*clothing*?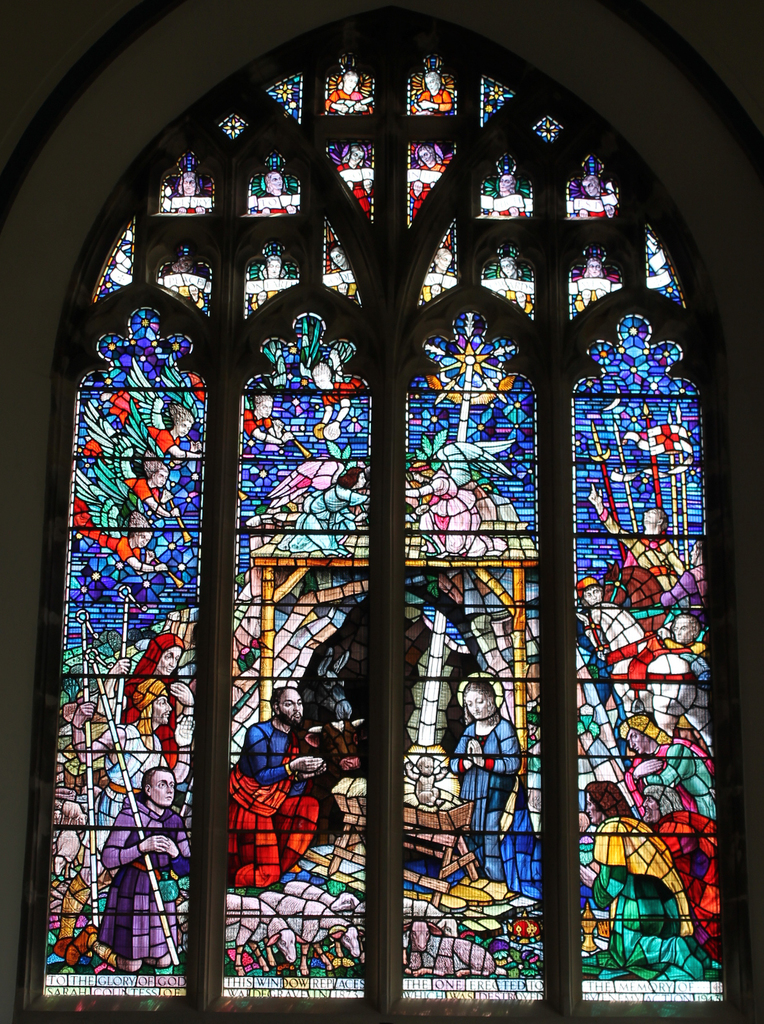
(x1=156, y1=423, x2=191, y2=476)
